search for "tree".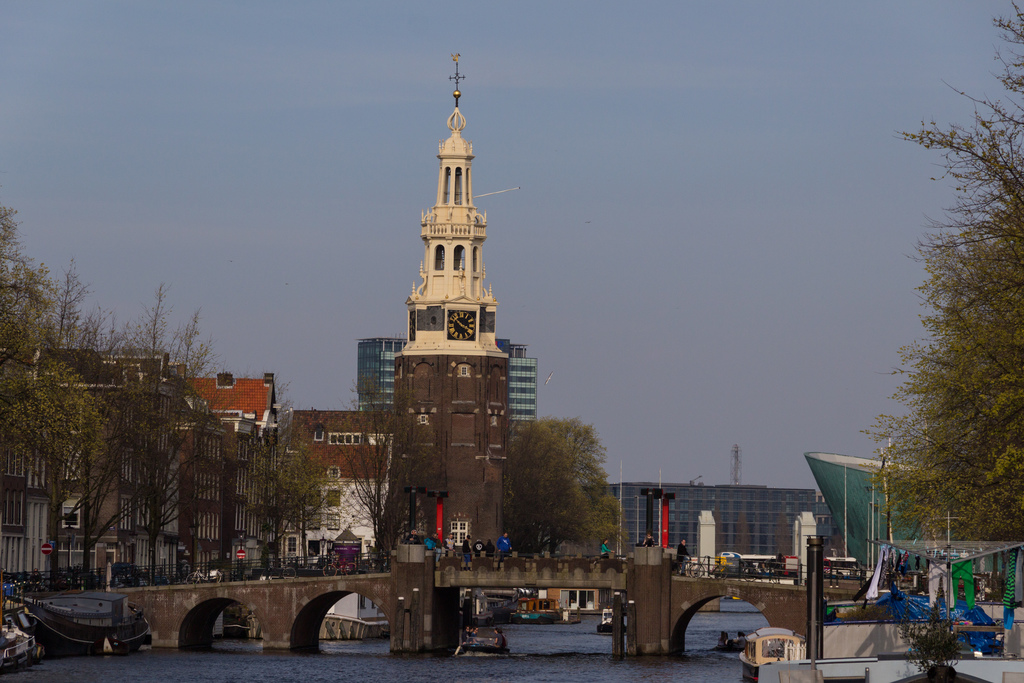
Found at [28,236,113,635].
